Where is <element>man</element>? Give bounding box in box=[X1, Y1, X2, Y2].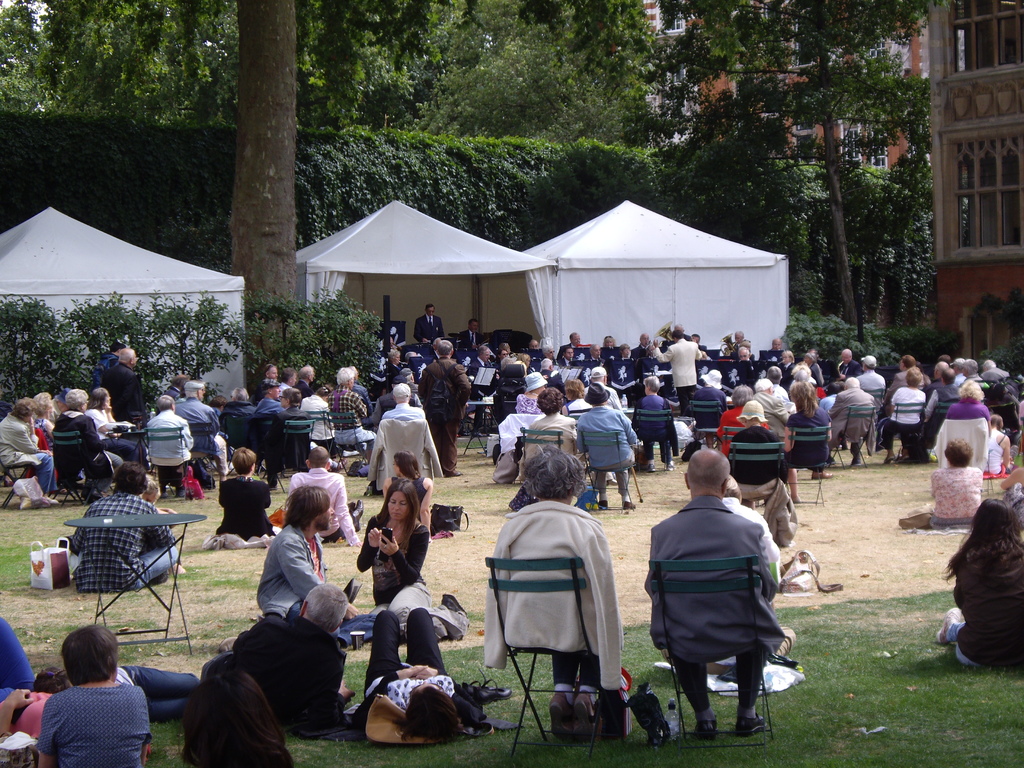
box=[748, 378, 790, 427].
